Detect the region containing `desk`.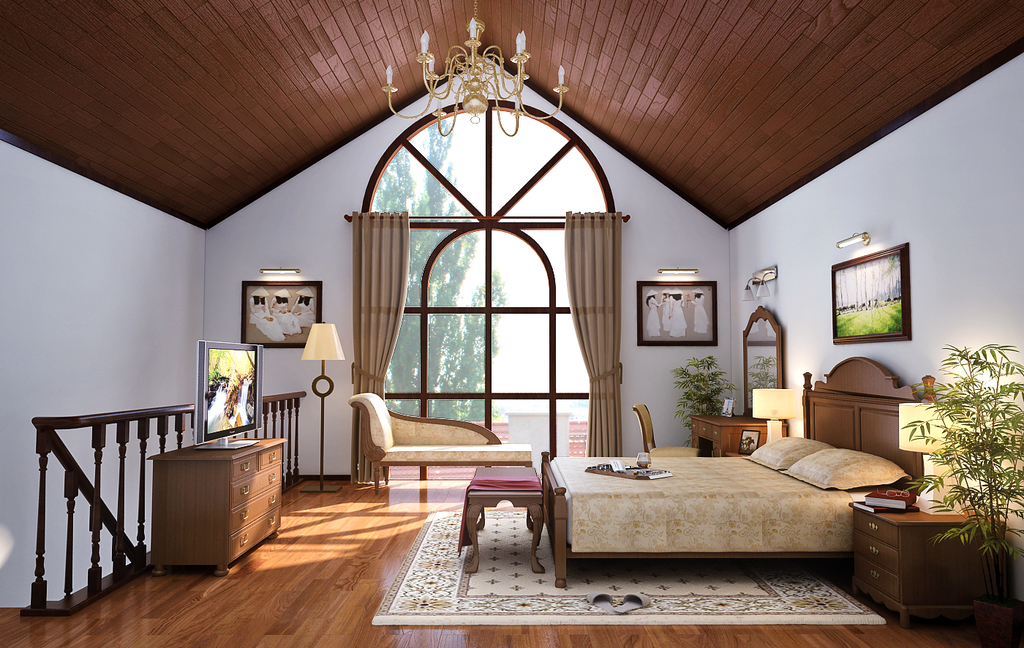
(left=120, top=426, right=286, bottom=577).
